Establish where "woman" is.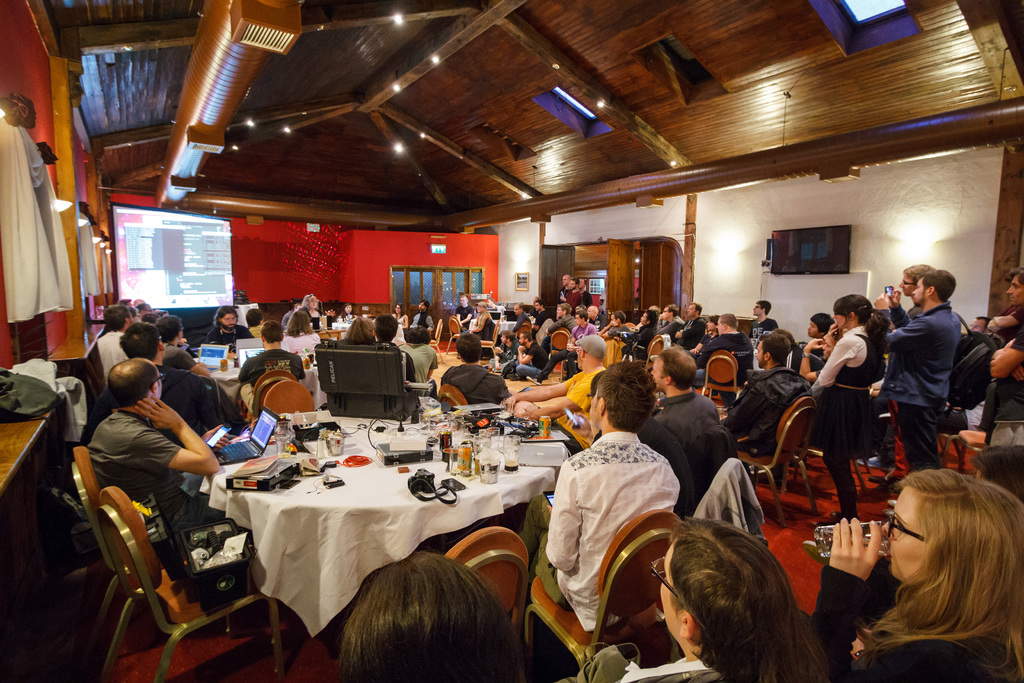
Established at [x1=810, y1=294, x2=892, y2=528].
